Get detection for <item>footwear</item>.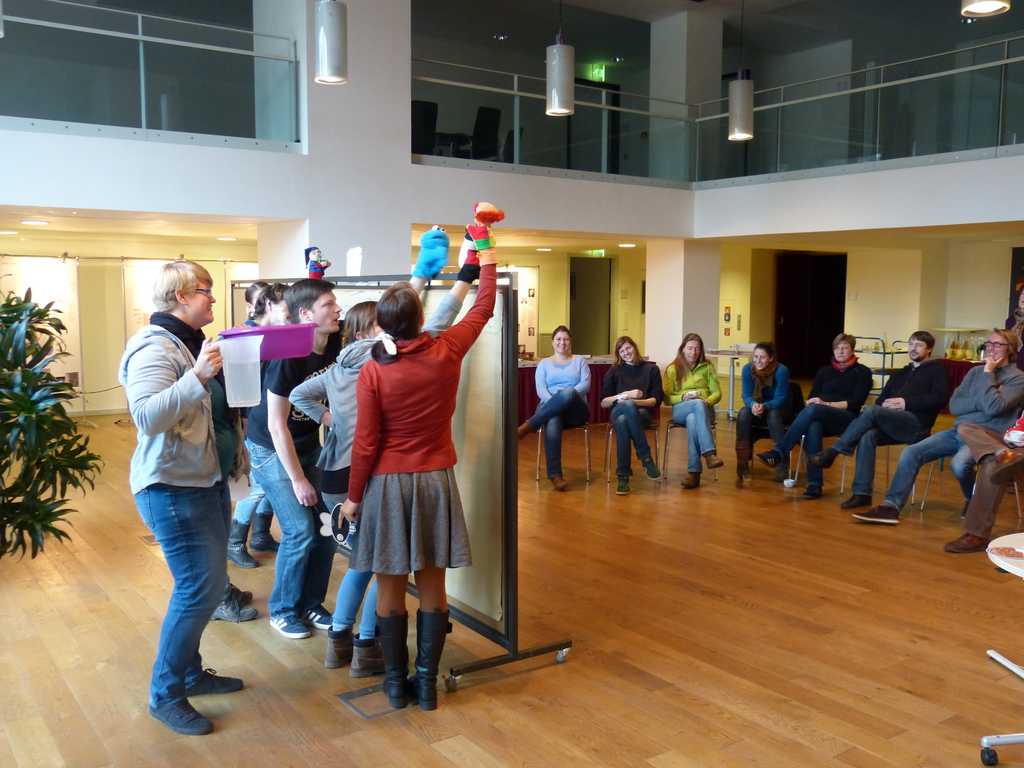
Detection: (840,492,872,506).
